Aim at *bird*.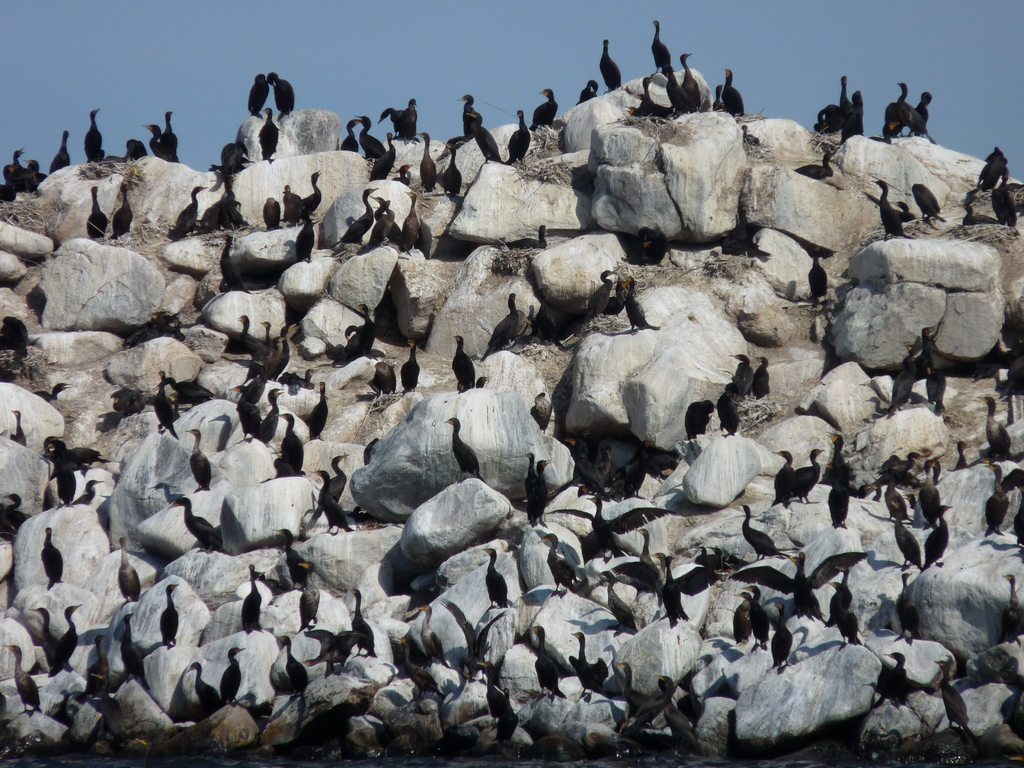
Aimed at Rect(257, 107, 287, 161).
